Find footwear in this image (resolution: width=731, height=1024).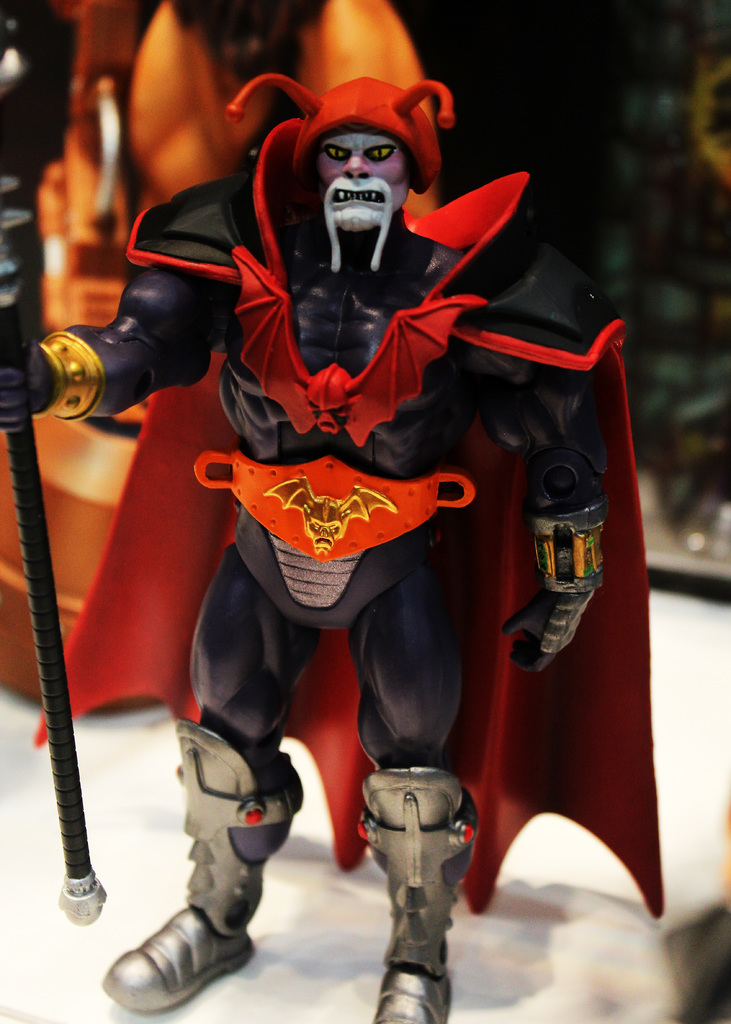
Rect(376, 970, 451, 1023).
